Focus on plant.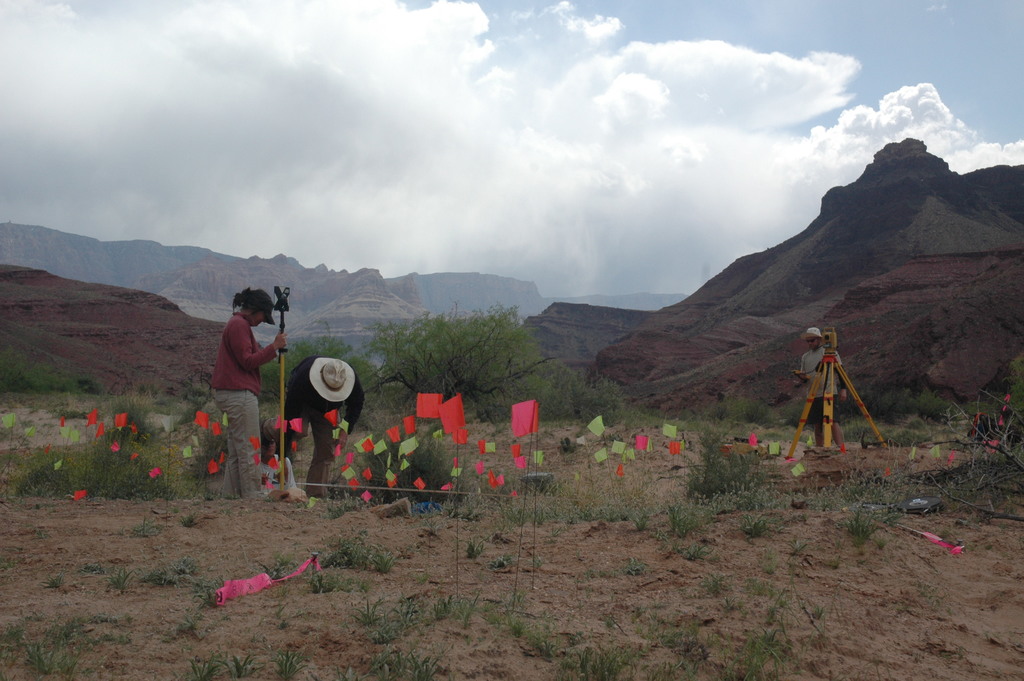
Focused at bbox=[762, 603, 773, 627].
